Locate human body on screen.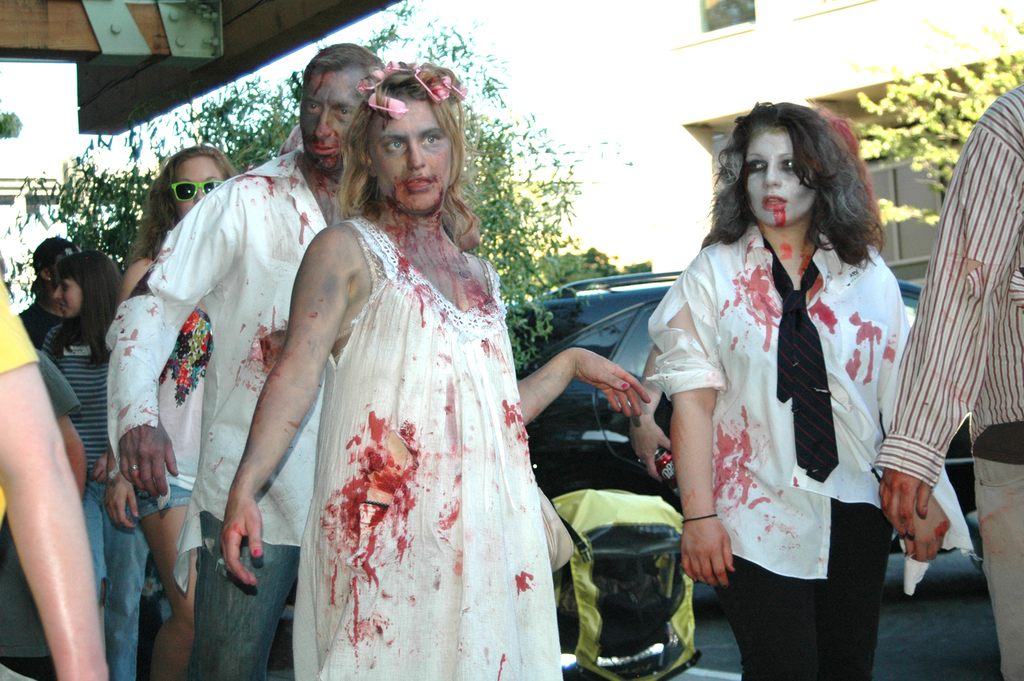
On screen at rect(875, 83, 1023, 680).
